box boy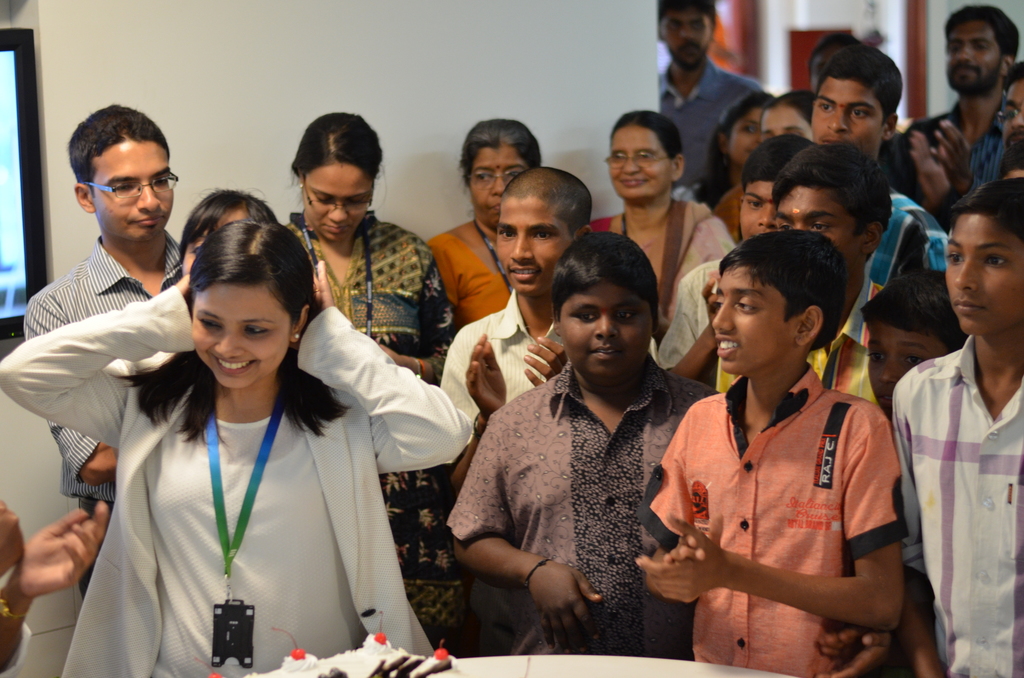
[716, 137, 893, 408]
